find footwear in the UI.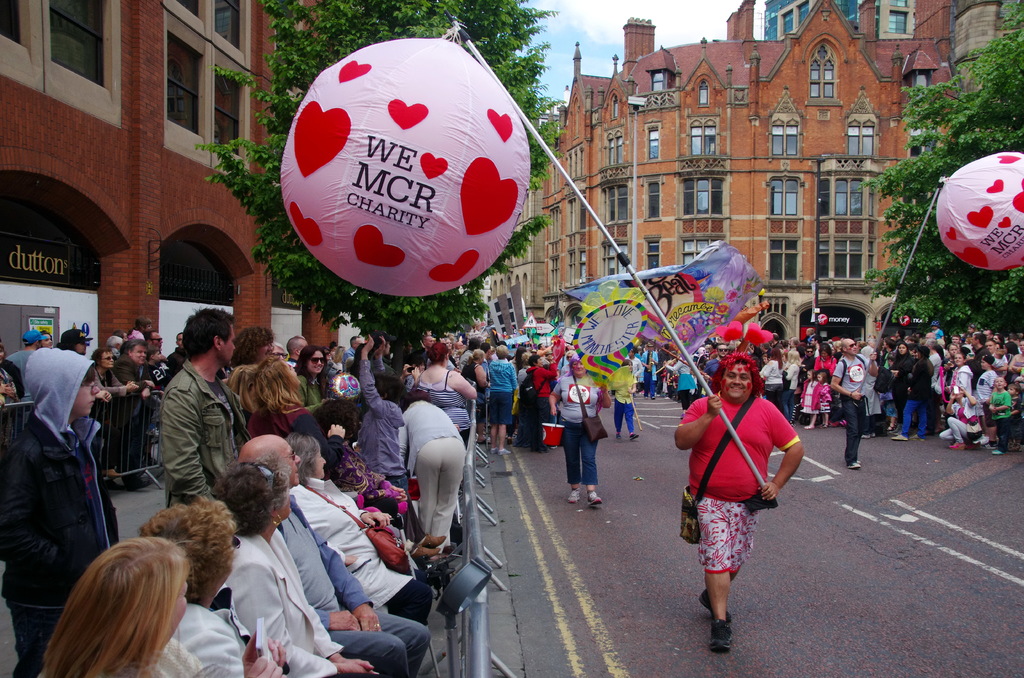
UI element at region(664, 394, 669, 398).
